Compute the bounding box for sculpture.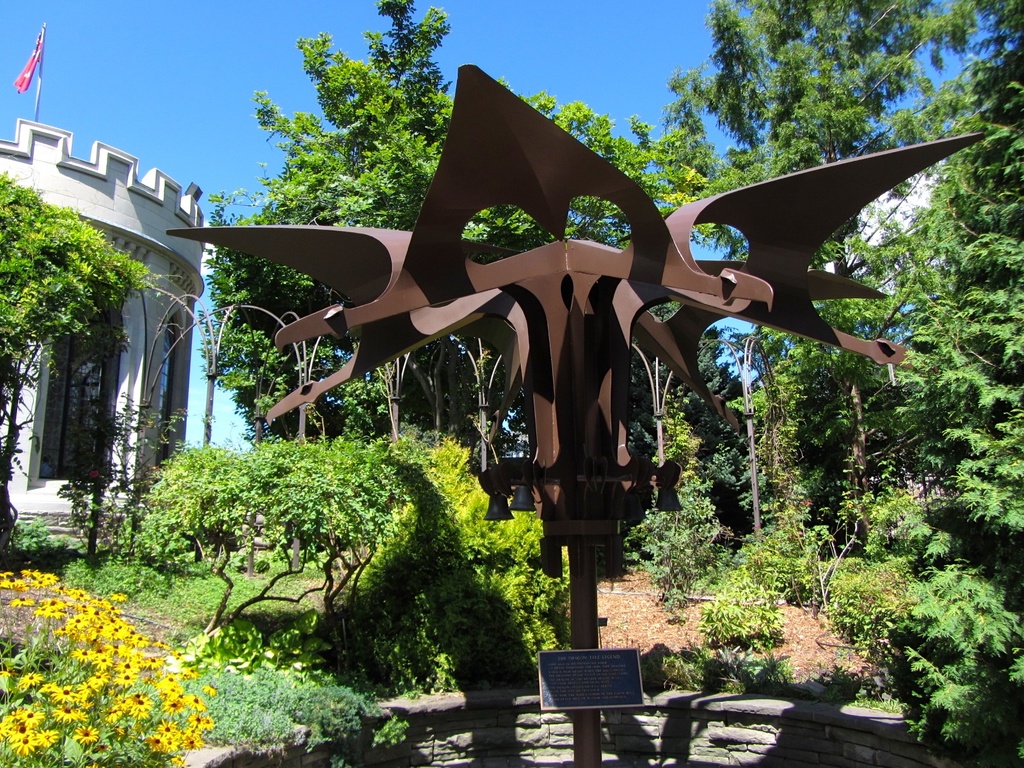
Rect(172, 56, 978, 766).
